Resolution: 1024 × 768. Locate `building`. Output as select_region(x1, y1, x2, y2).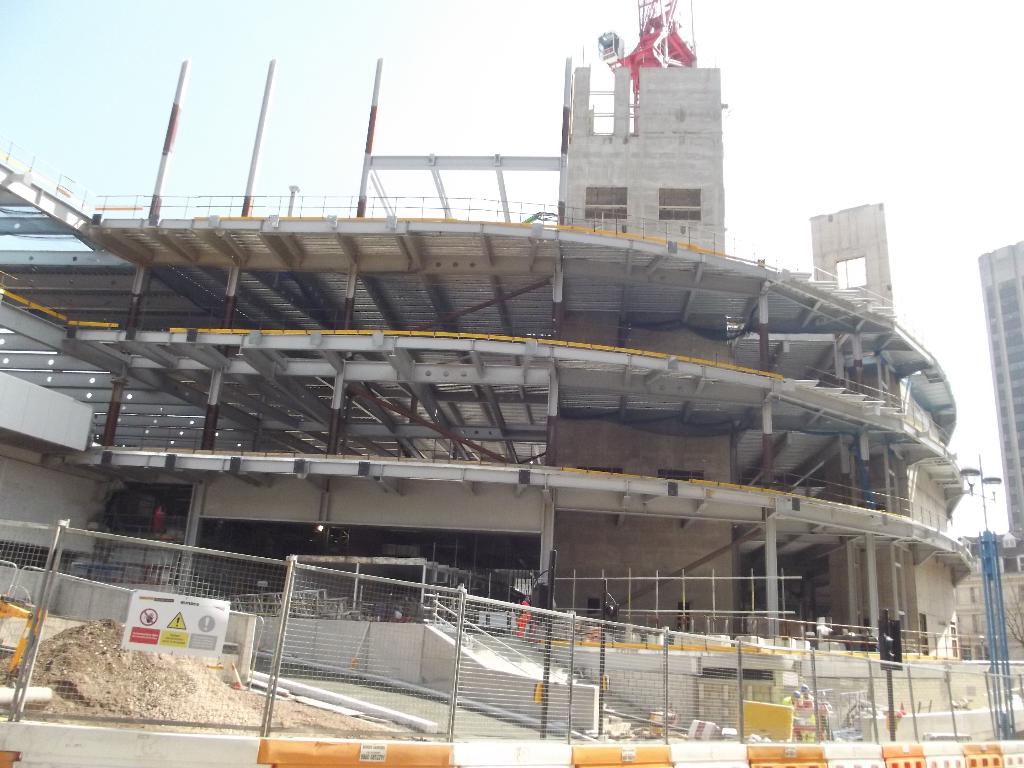
select_region(0, 0, 1023, 736).
